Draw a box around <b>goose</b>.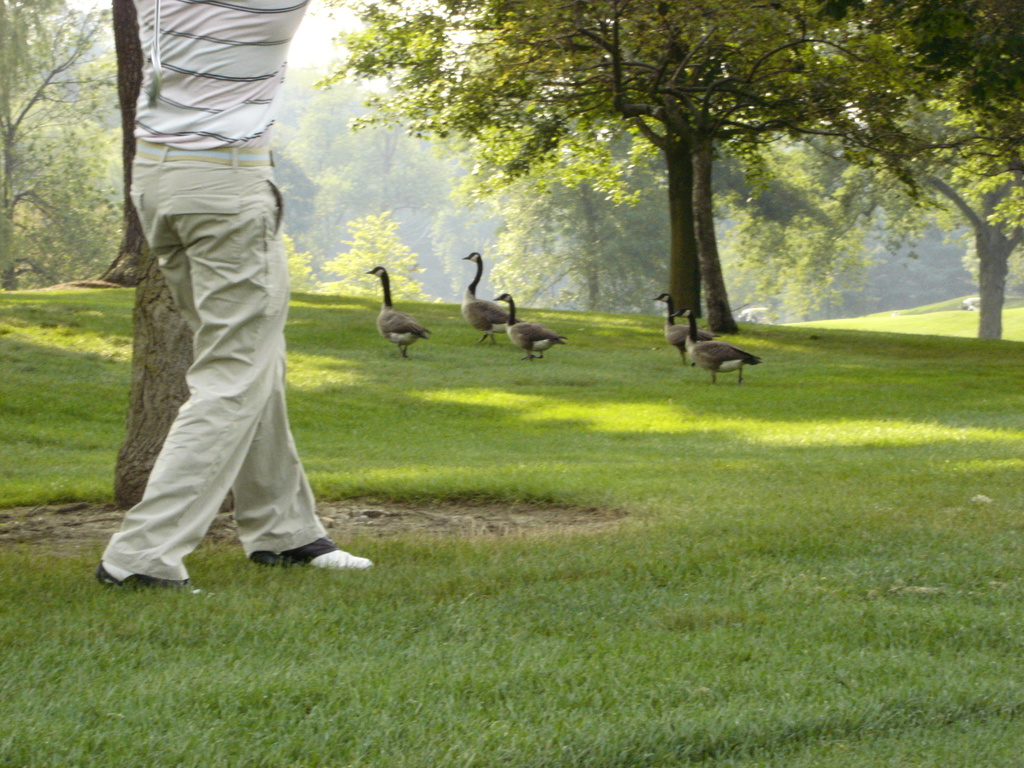
[360, 262, 424, 363].
